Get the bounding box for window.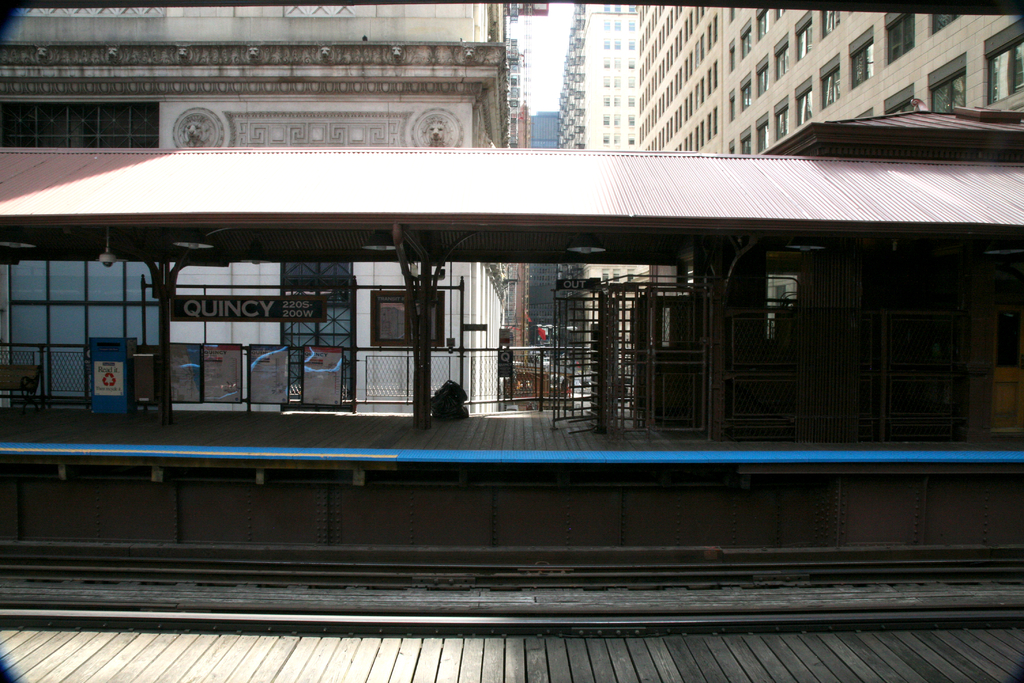
(left=601, top=56, right=616, bottom=70).
